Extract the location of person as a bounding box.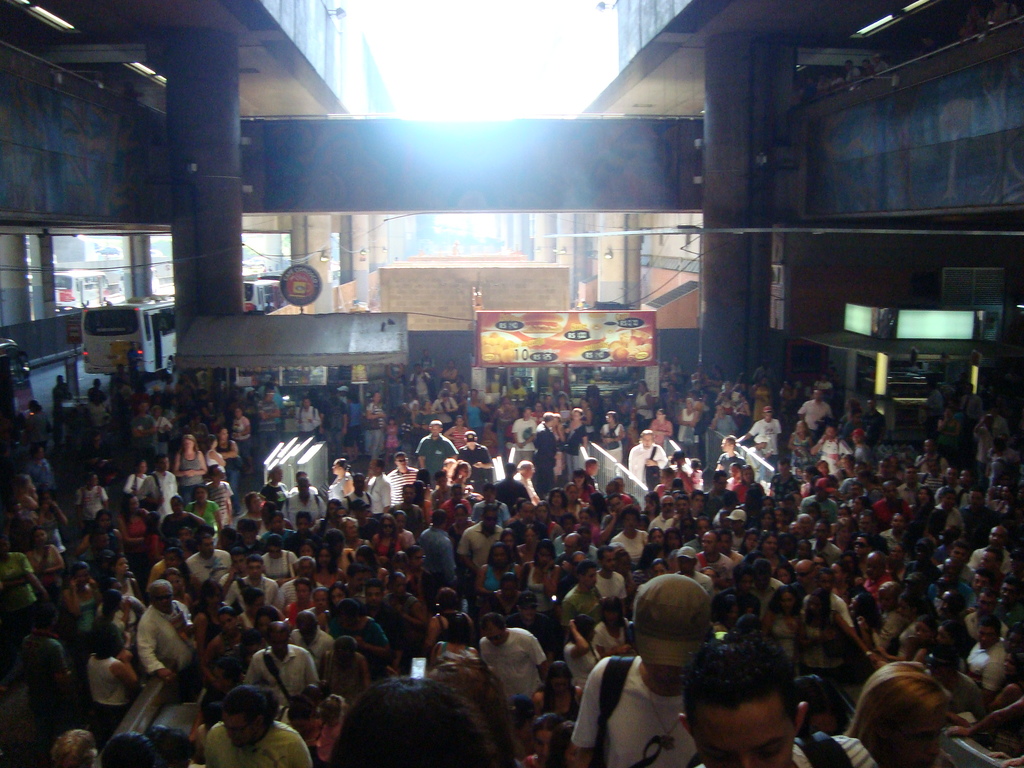
x1=652, y1=376, x2=680, y2=399.
